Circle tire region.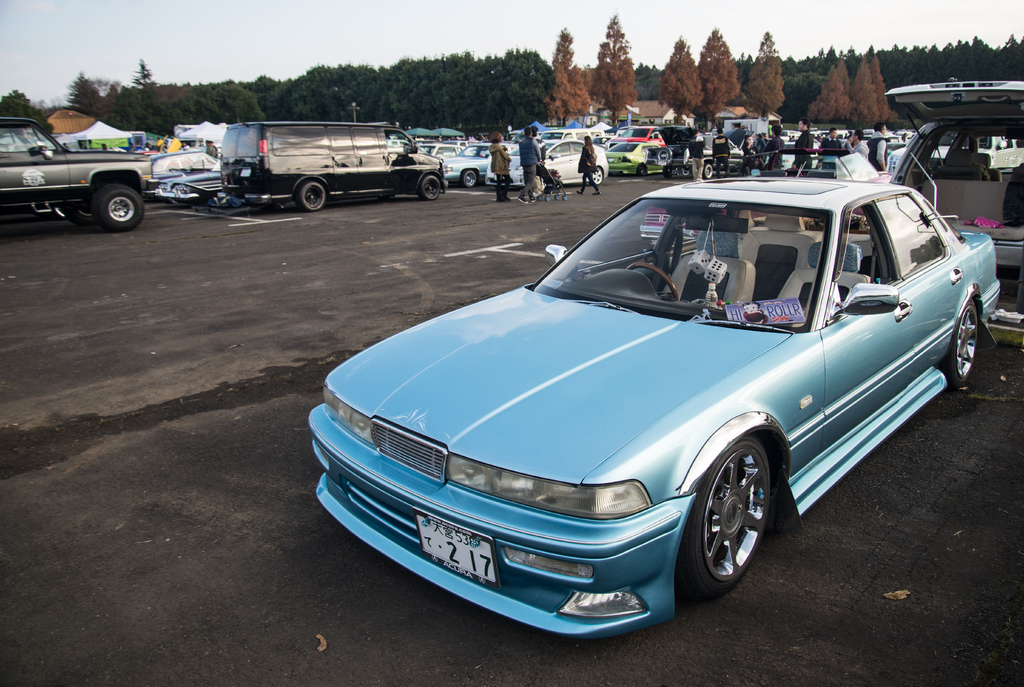
Region: <region>297, 176, 330, 210</region>.
